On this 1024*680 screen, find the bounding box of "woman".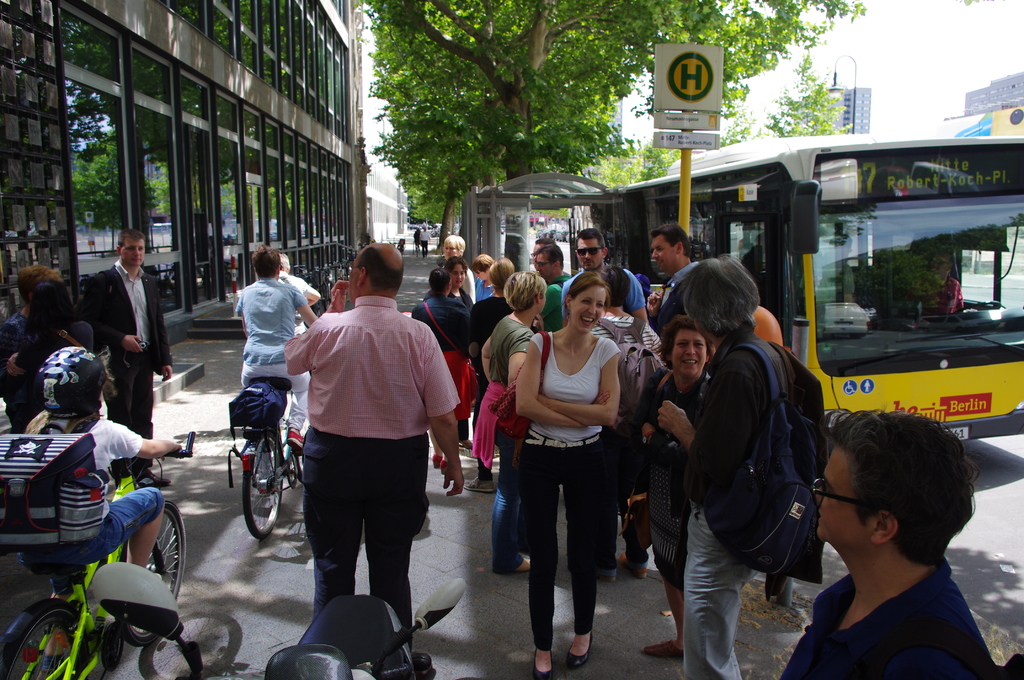
Bounding box: BBox(424, 255, 476, 311).
